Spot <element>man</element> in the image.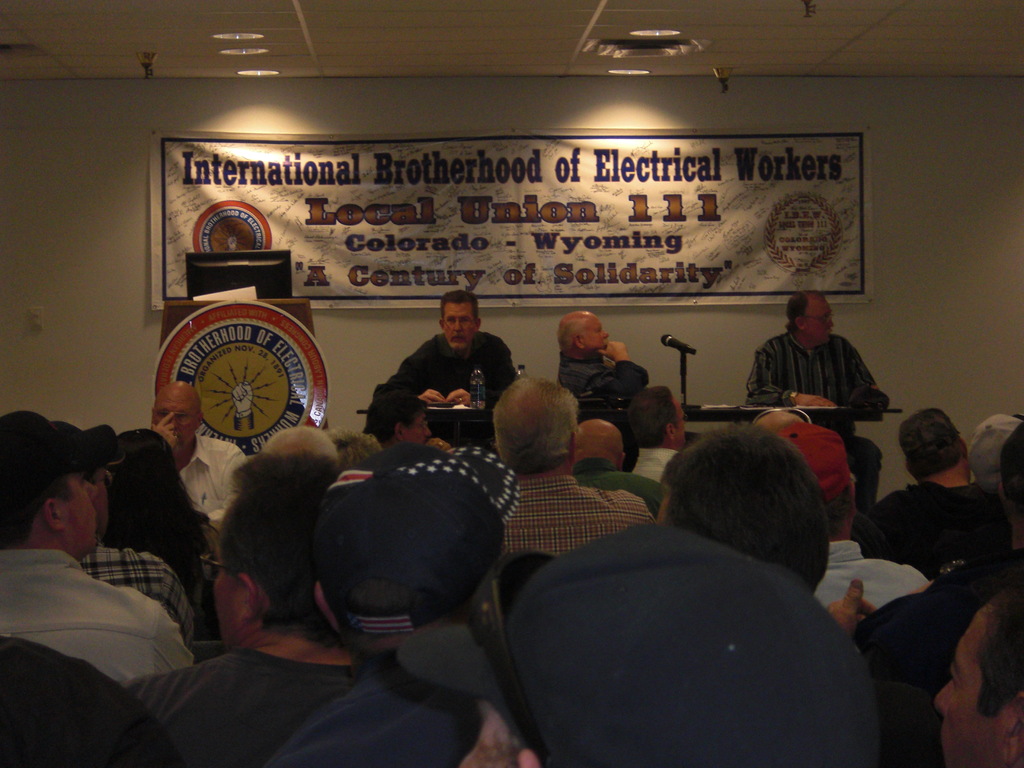
<element>man</element> found at locate(114, 450, 378, 767).
